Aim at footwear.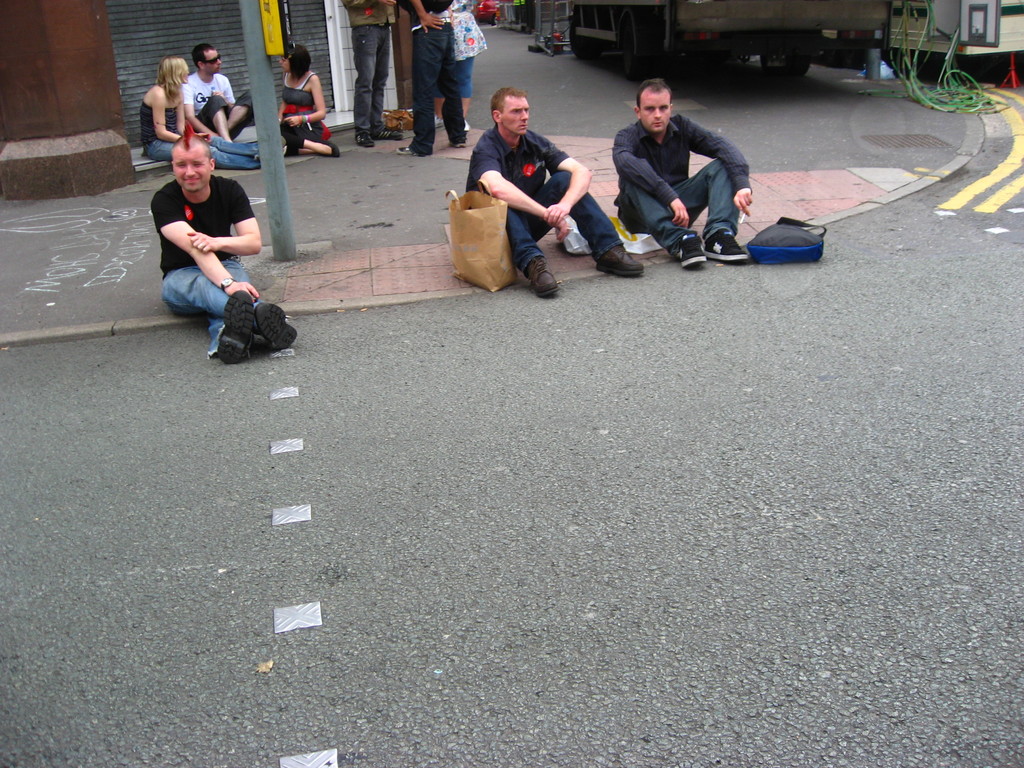
Aimed at 374 126 402 140.
